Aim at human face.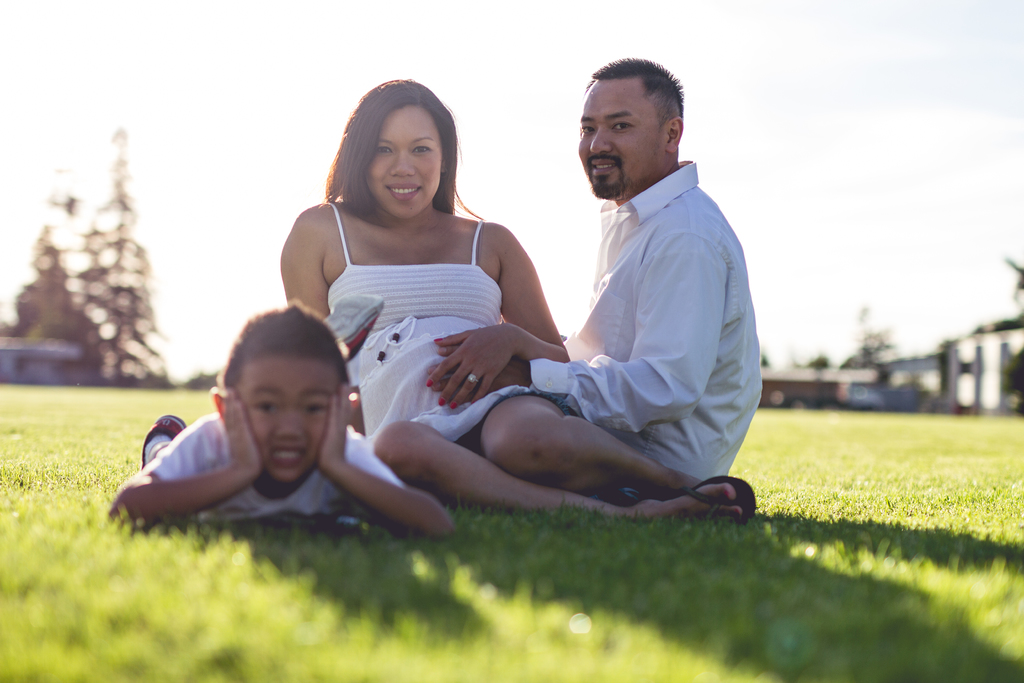
Aimed at region(366, 101, 444, 217).
